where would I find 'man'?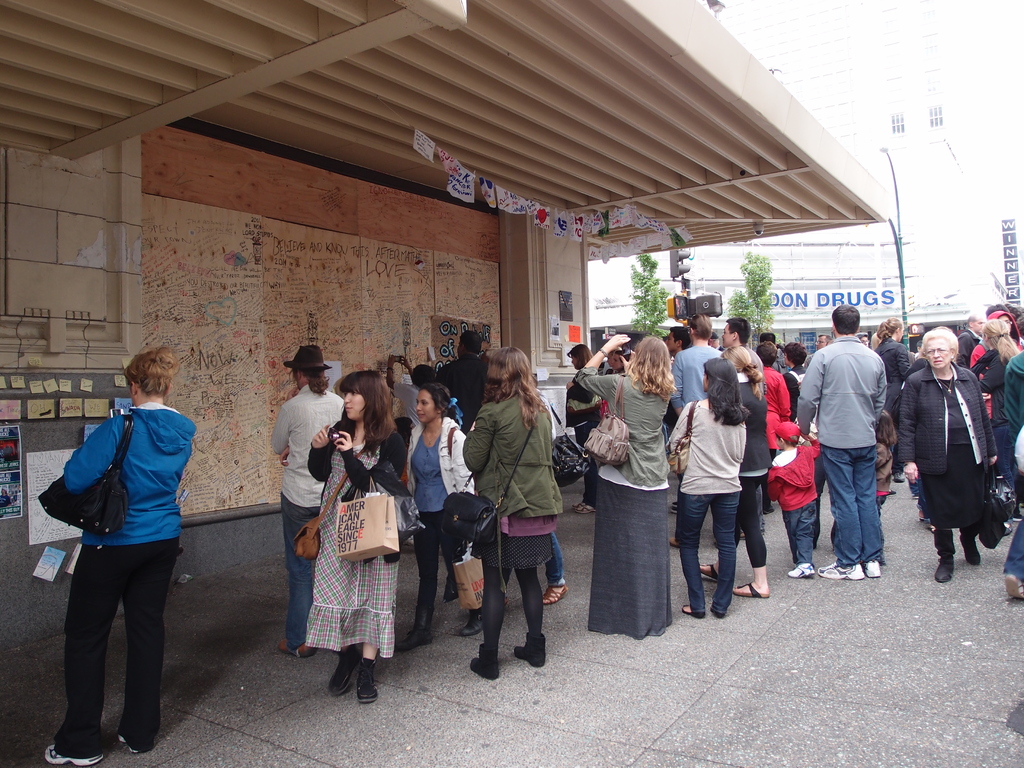
At l=724, t=319, r=761, b=373.
